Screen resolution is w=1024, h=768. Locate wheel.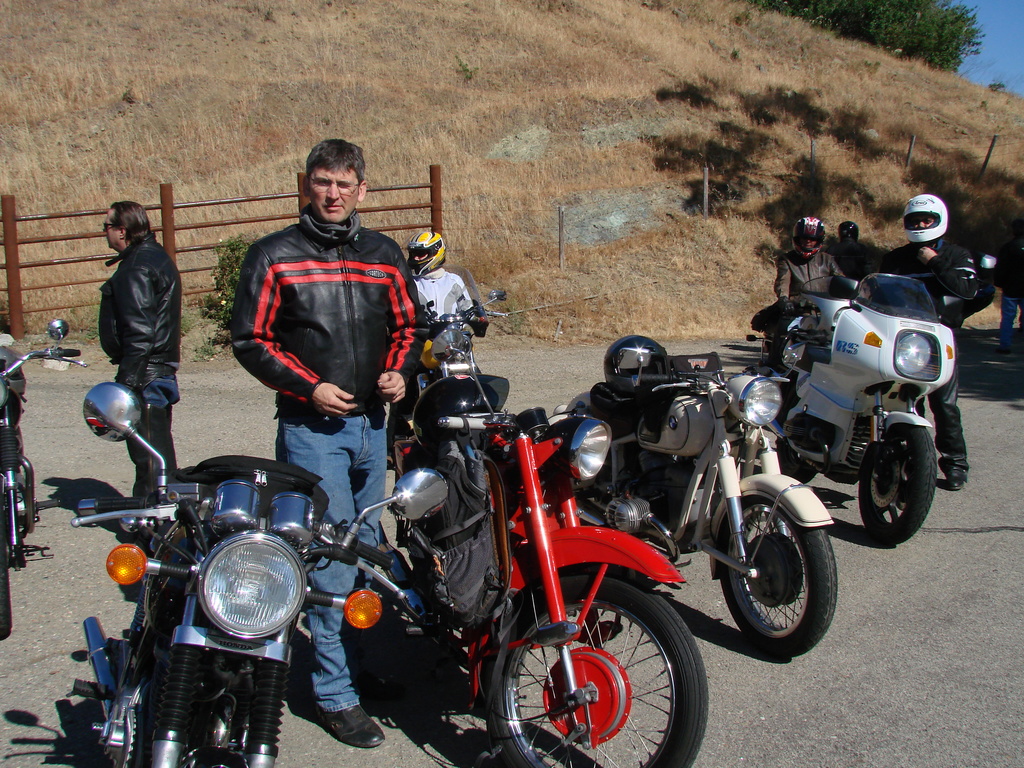
bbox=(852, 422, 941, 547).
